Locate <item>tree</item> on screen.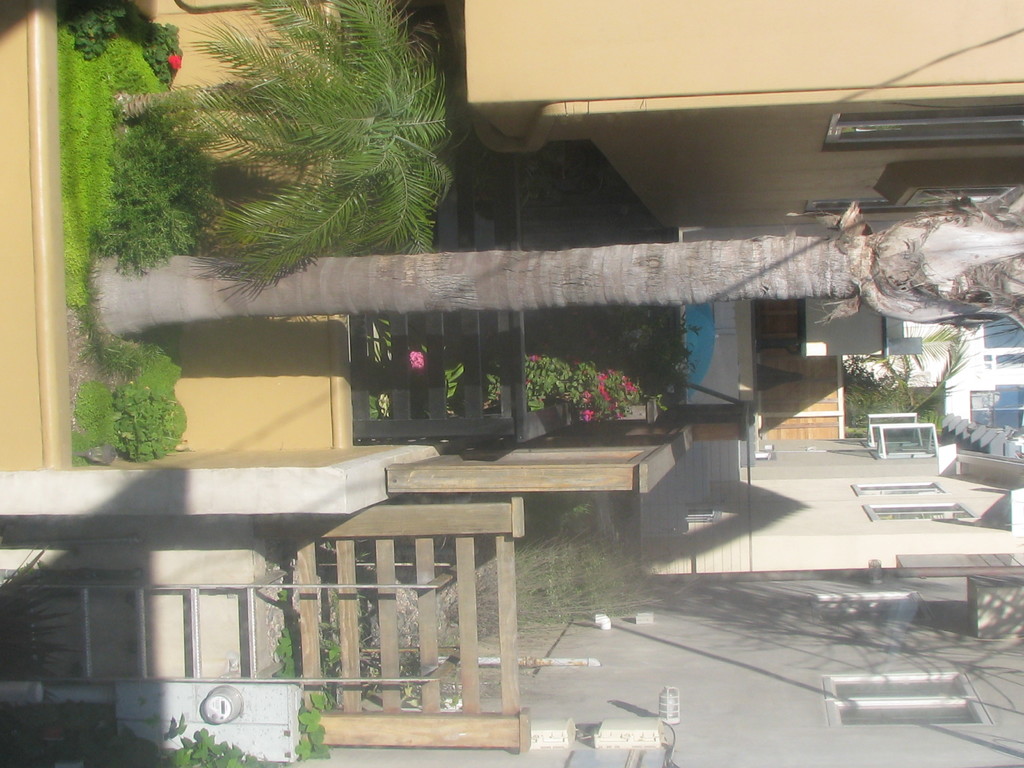
On screen at rect(97, 209, 1023, 340).
